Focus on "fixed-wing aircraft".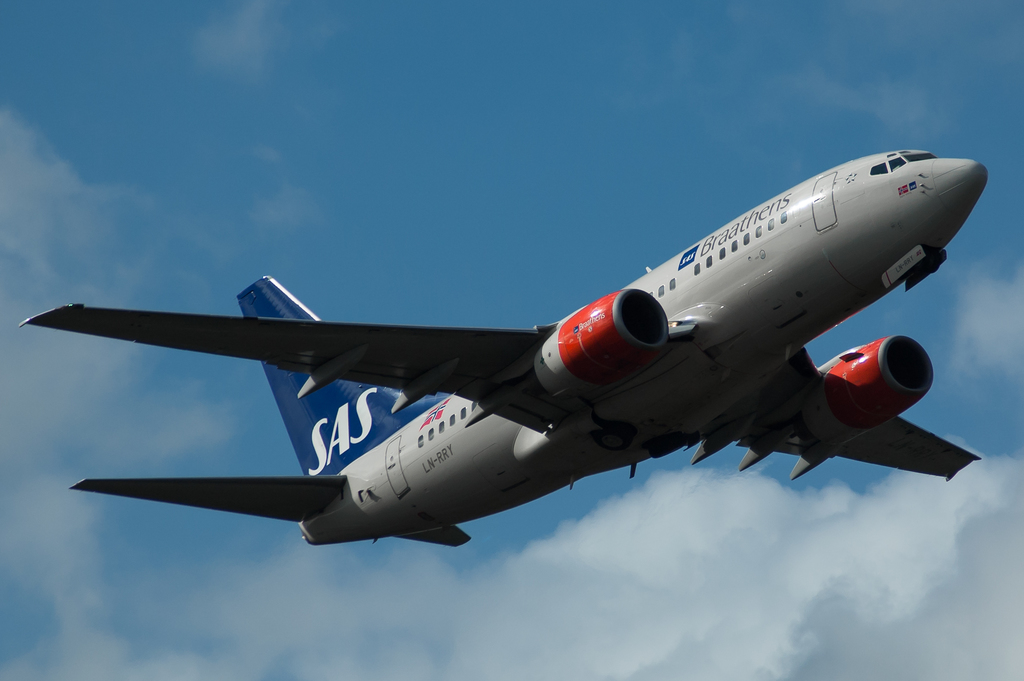
Focused at <region>22, 156, 977, 555</region>.
